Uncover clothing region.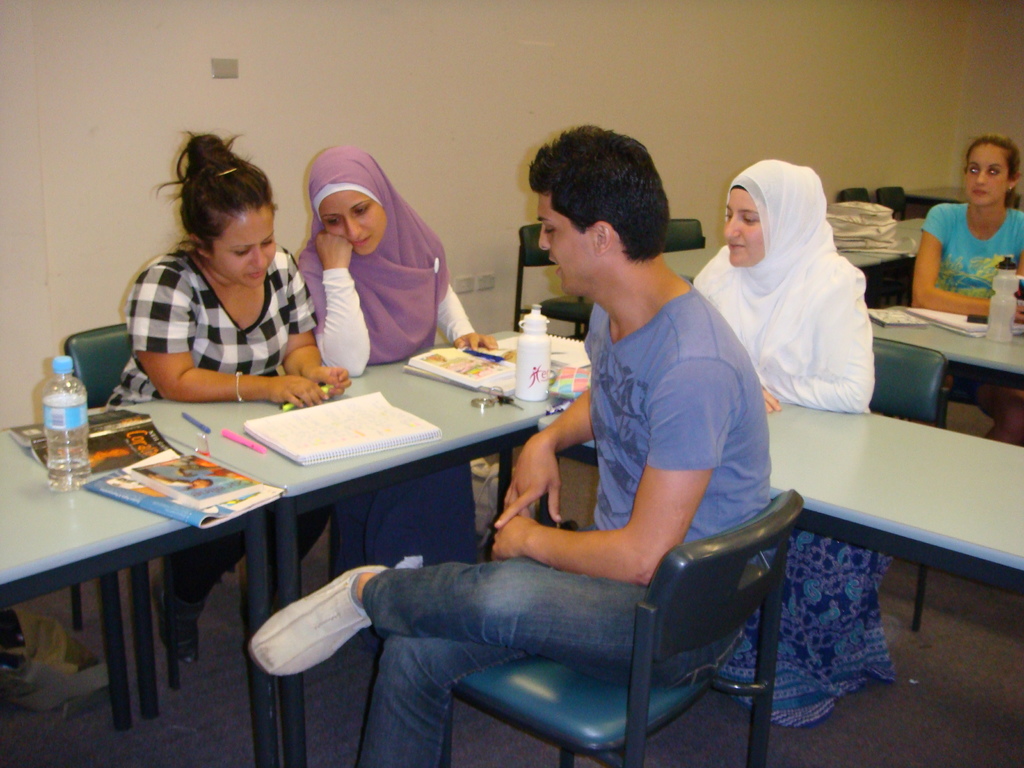
Uncovered: detection(289, 147, 489, 566).
